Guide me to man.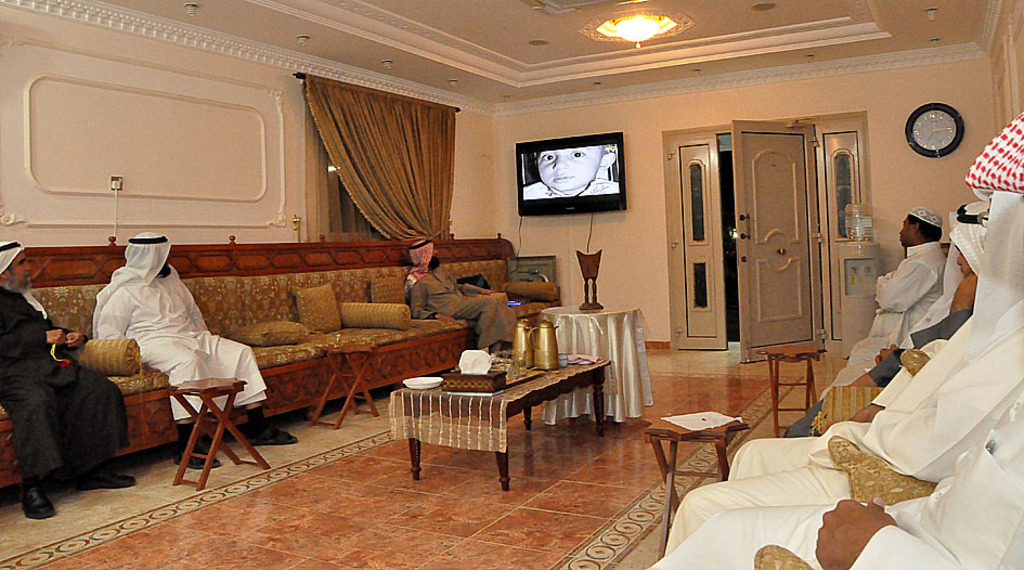
Guidance: Rect(0, 239, 140, 526).
